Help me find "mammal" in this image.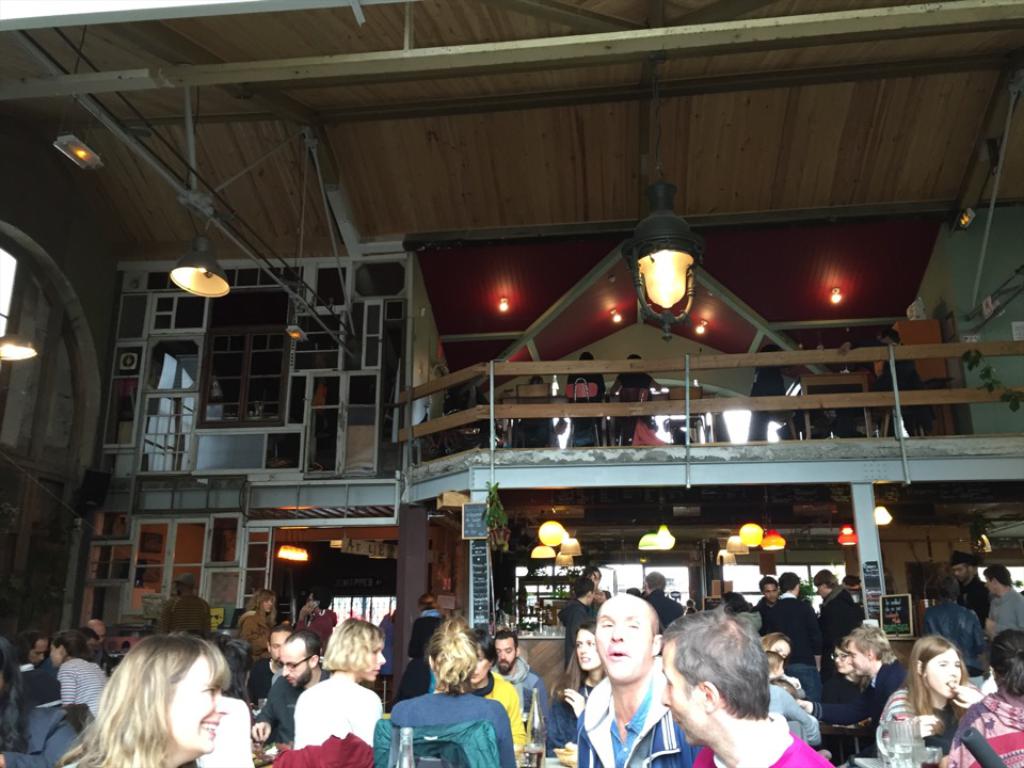
Found it: 567/352/605/445.
